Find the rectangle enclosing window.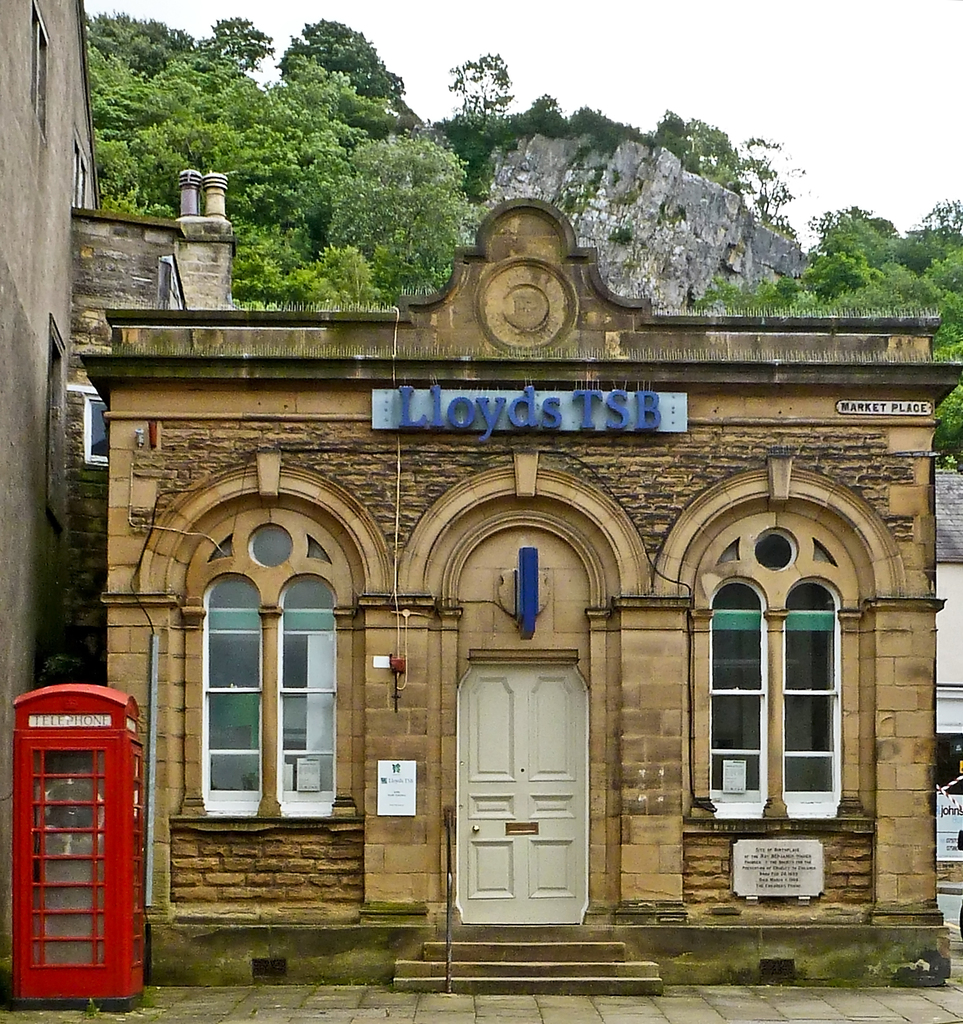
{"left": 36, "top": 302, "right": 76, "bottom": 539}.
